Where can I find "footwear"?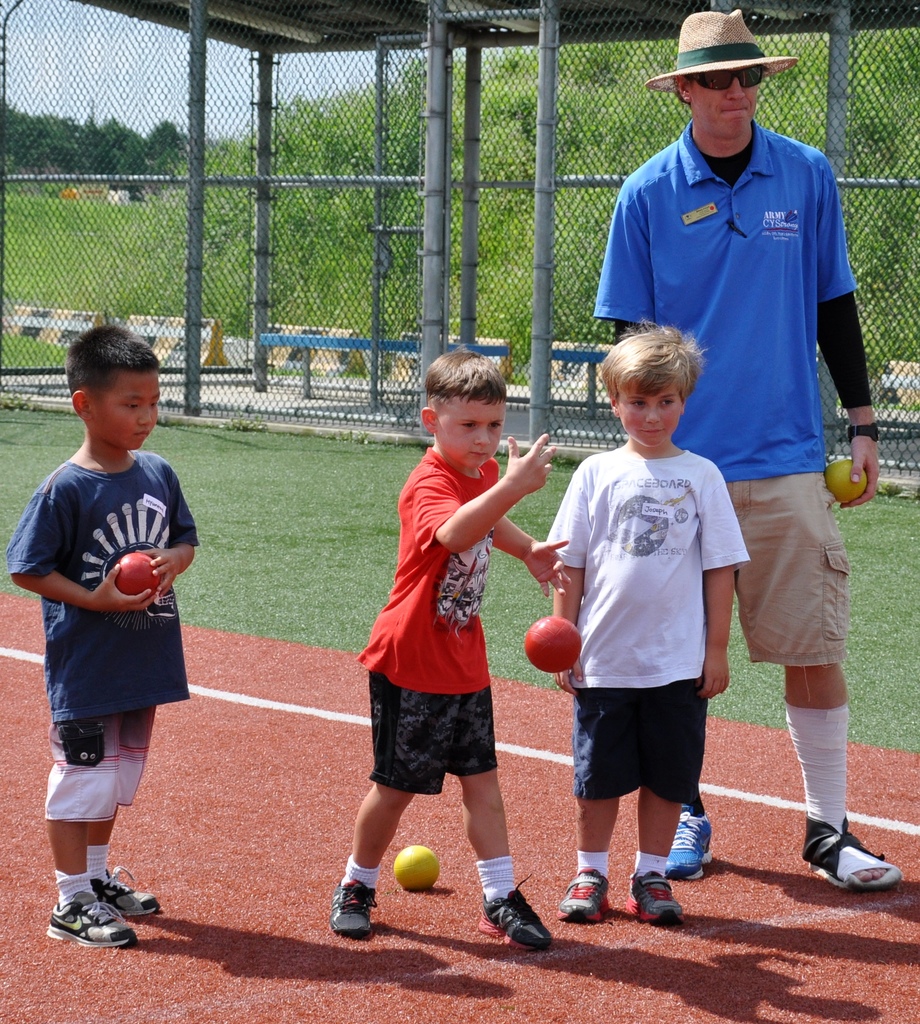
You can find it at locate(39, 888, 137, 953).
